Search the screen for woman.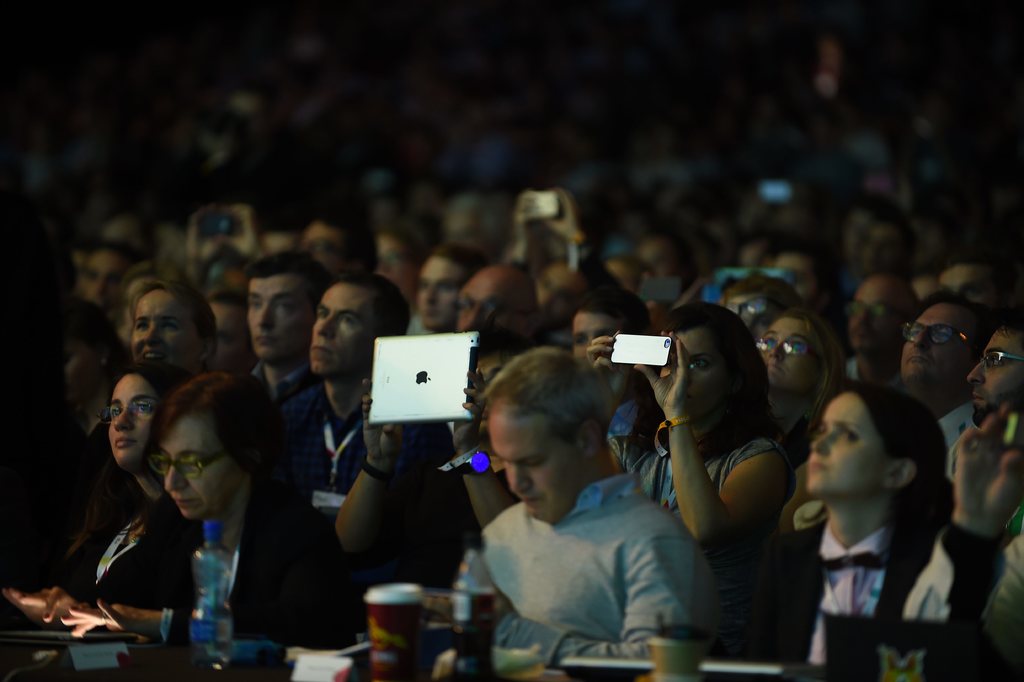
Found at (left=83, top=354, right=358, bottom=650).
